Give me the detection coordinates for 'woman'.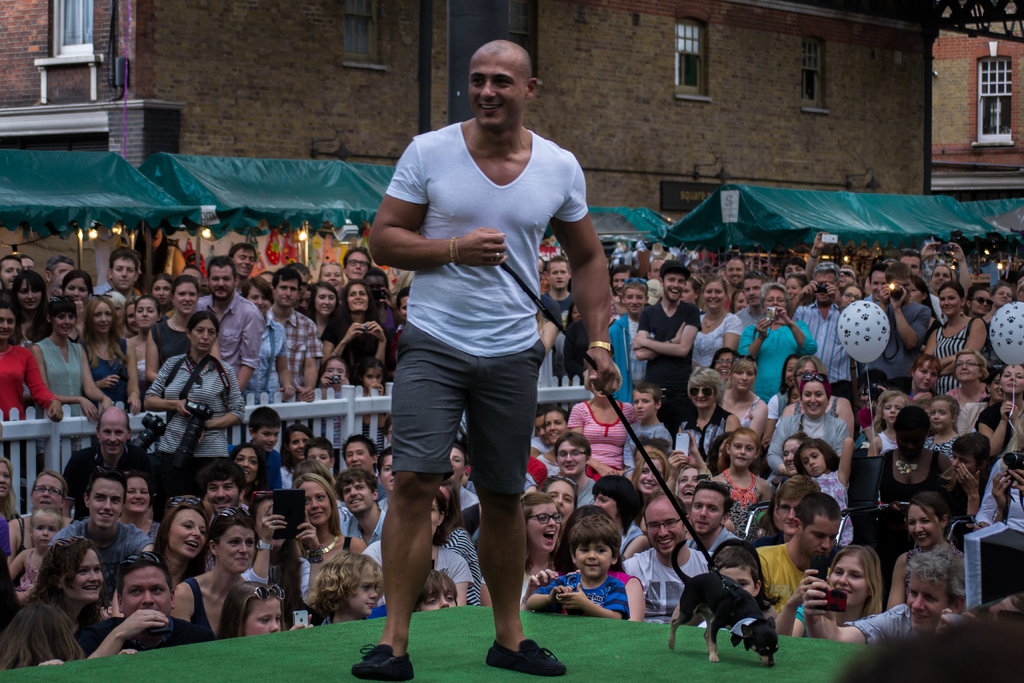
l=115, t=470, r=164, b=543.
